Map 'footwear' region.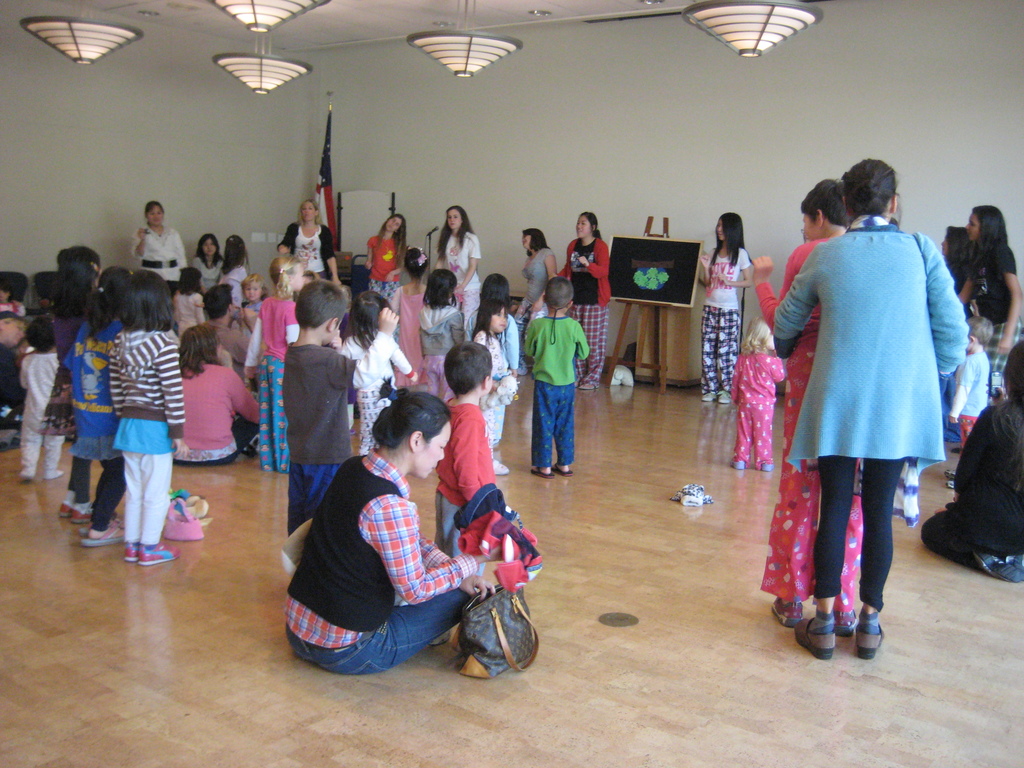
Mapped to 976 549 1021 584.
